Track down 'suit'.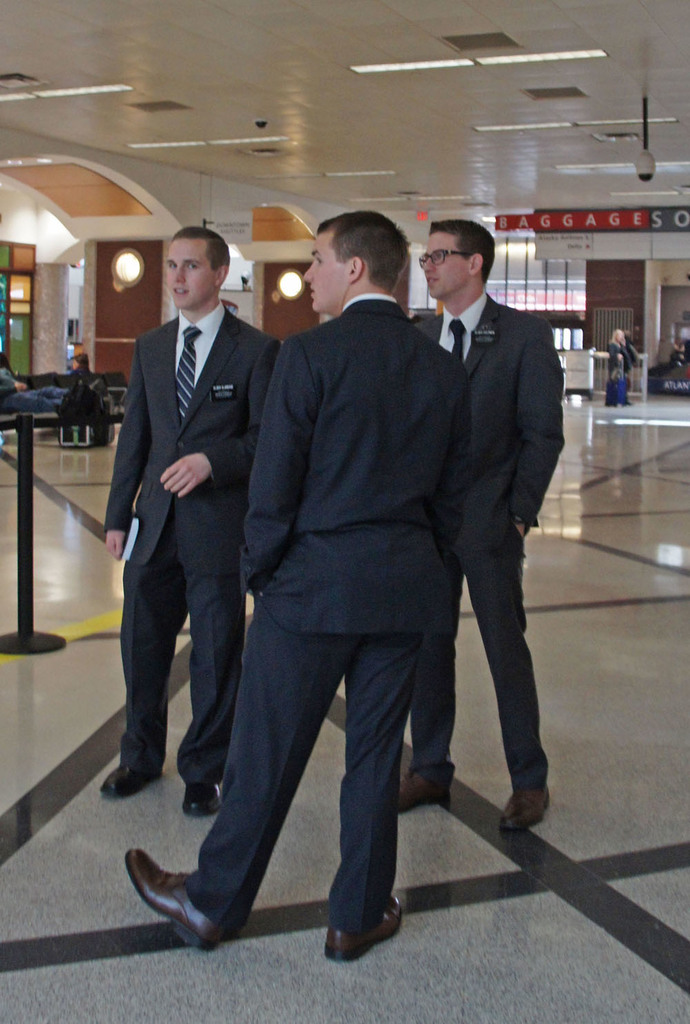
Tracked to <box>175,212,529,918</box>.
